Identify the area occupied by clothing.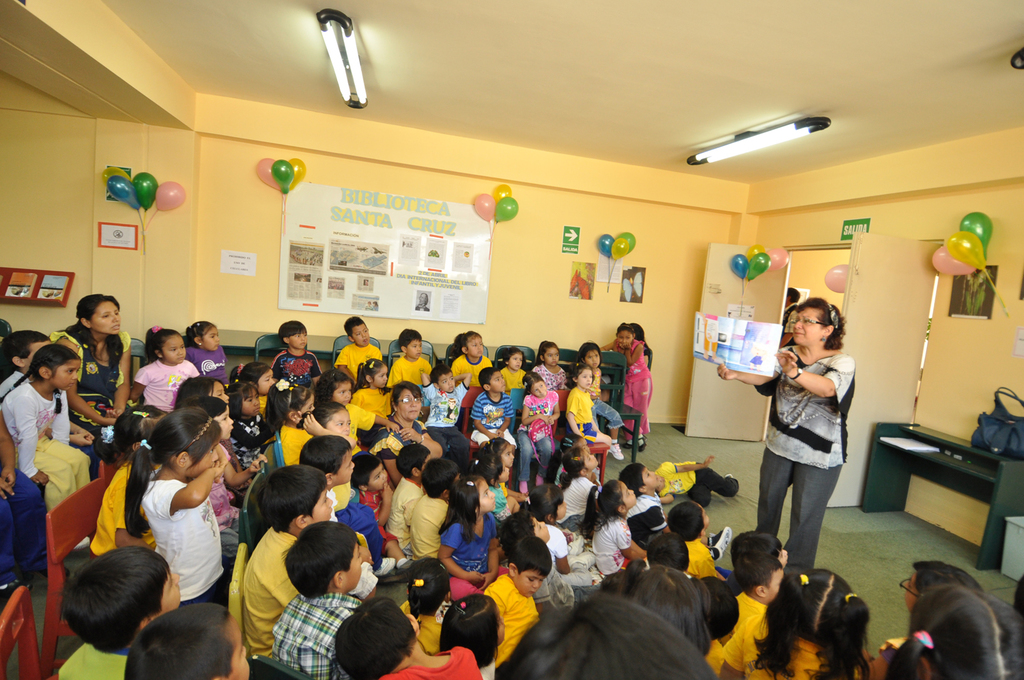
Area: (left=353, top=482, right=388, bottom=522).
